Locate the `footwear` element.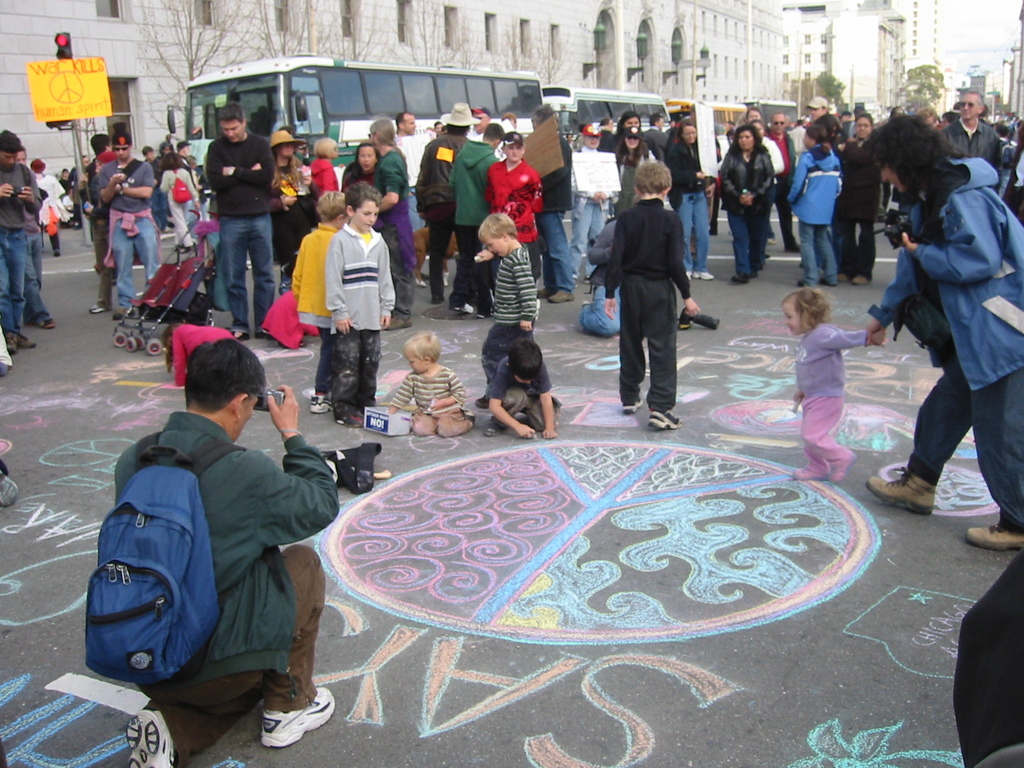
Element bbox: <box>333,406,364,429</box>.
